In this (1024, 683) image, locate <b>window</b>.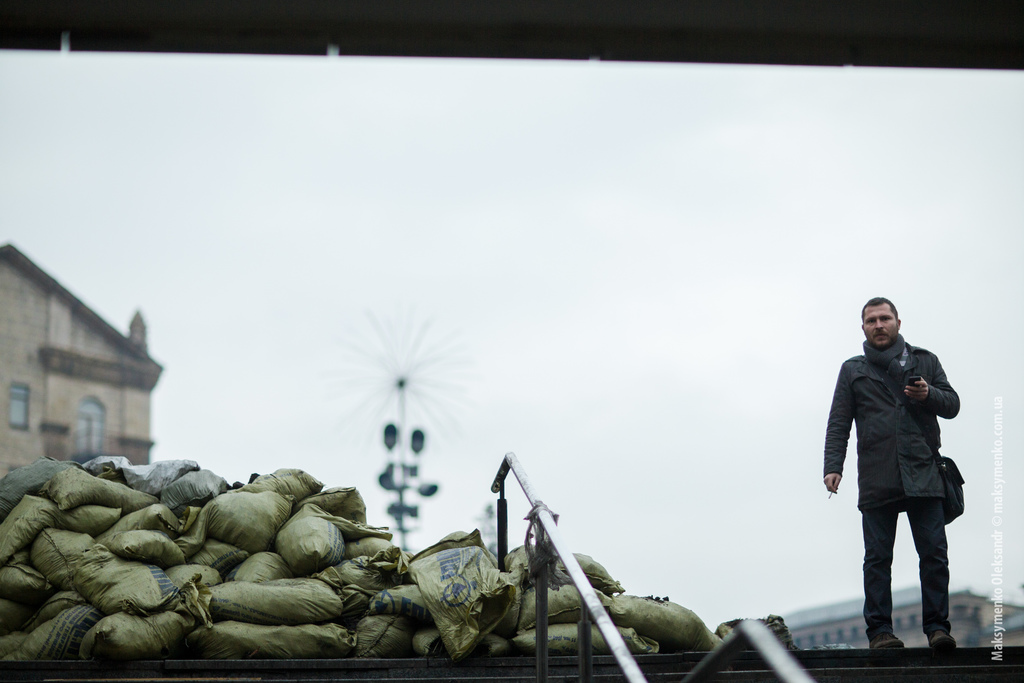
Bounding box: 11,379,32,434.
